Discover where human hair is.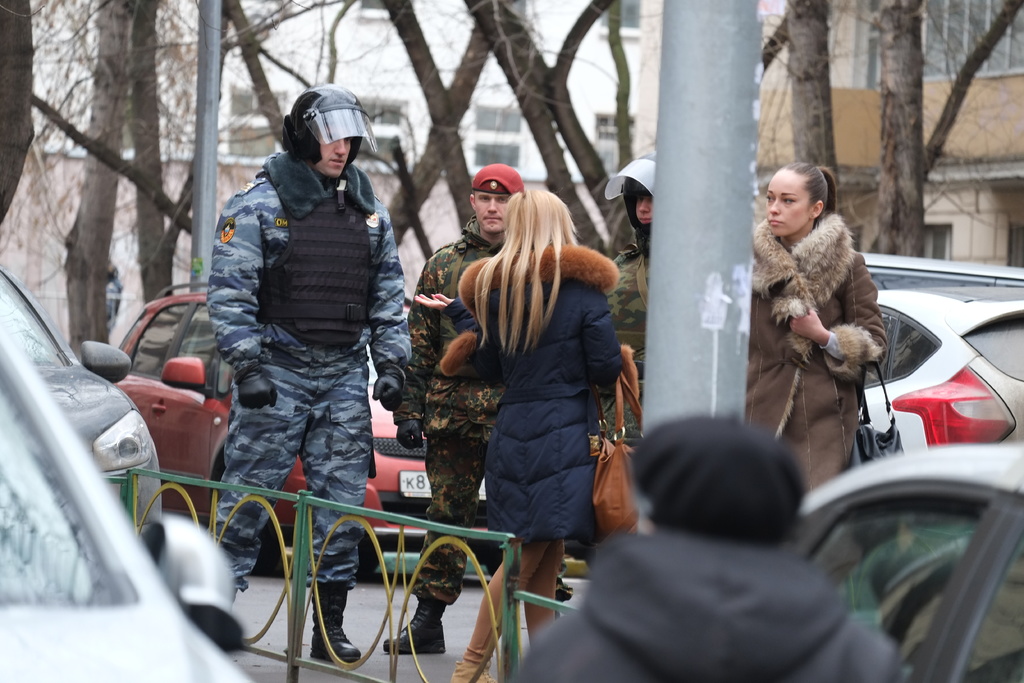
Discovered at {"left": 778, "top": 160, "right": 835, "bottom": 220}.
